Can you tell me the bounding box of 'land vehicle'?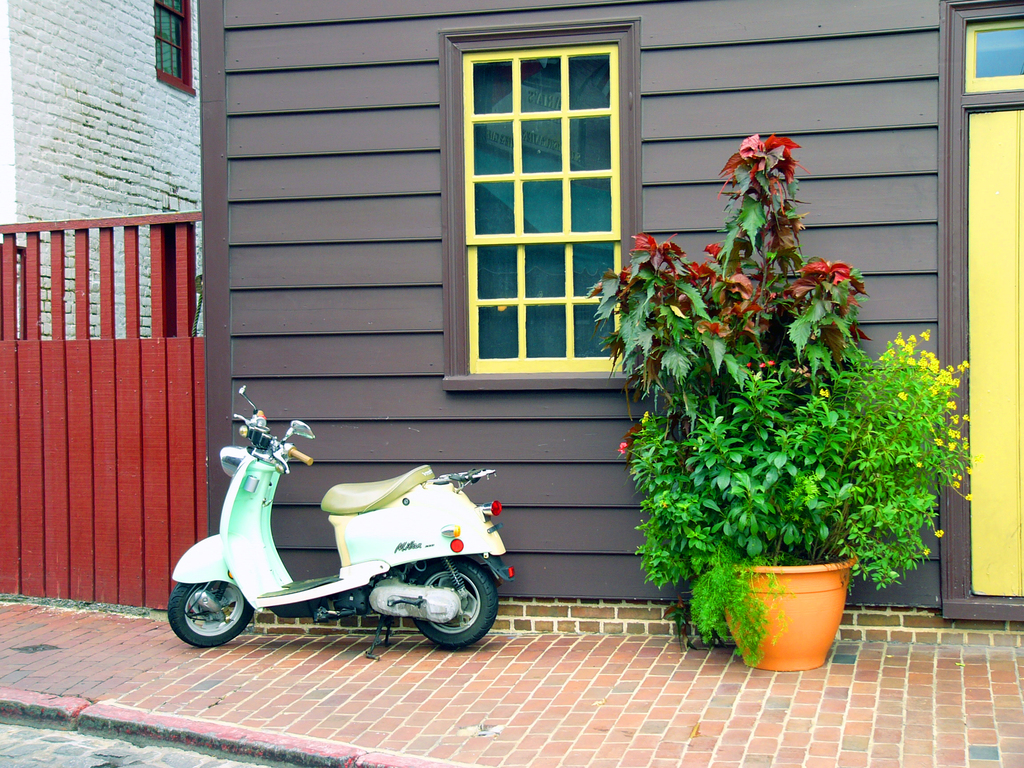
l=167, t=410, r=520, b=662.
